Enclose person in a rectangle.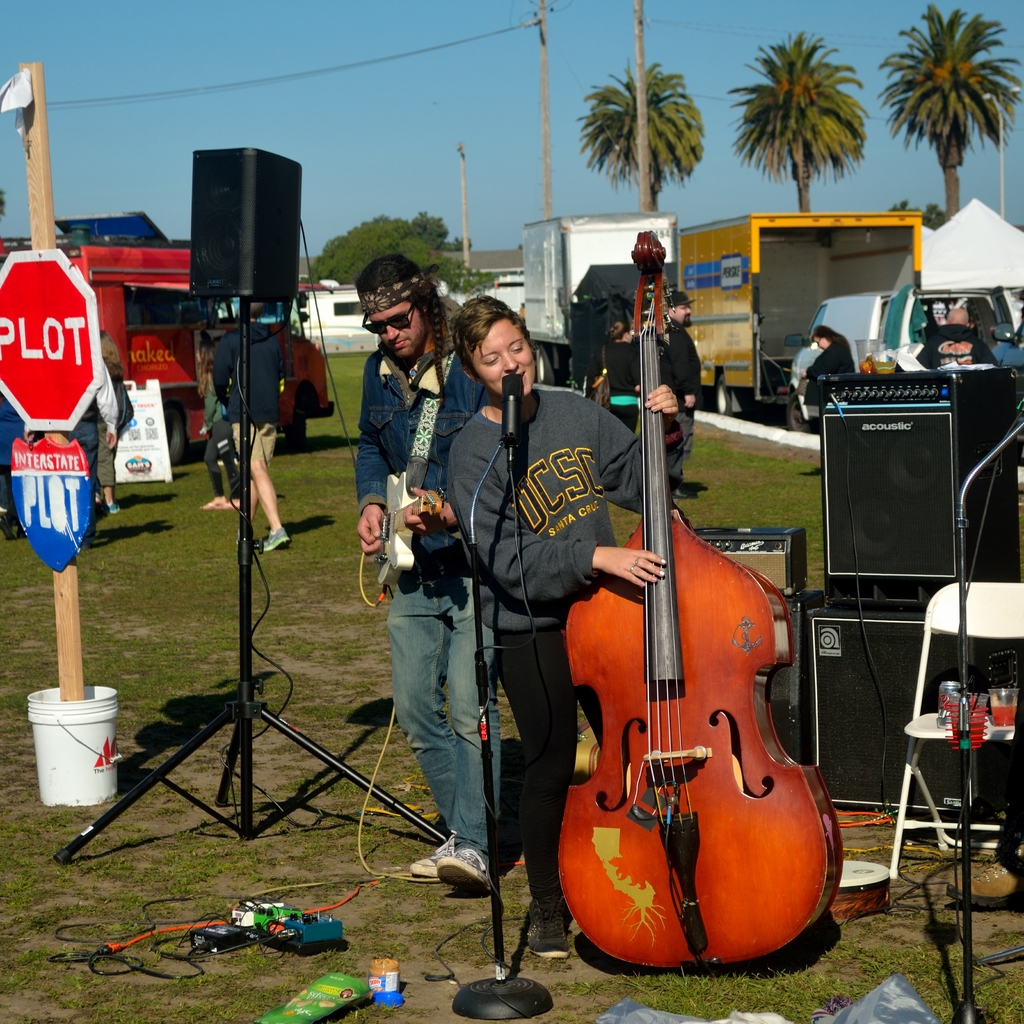
region(101, 330, 134, 515).
